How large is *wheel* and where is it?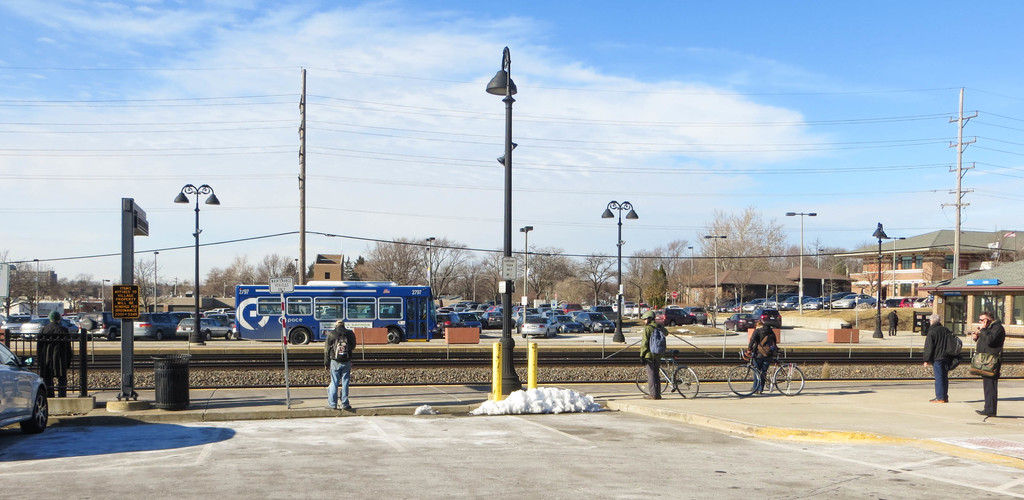
Bounding box: region(205, 330, 214, 339).
